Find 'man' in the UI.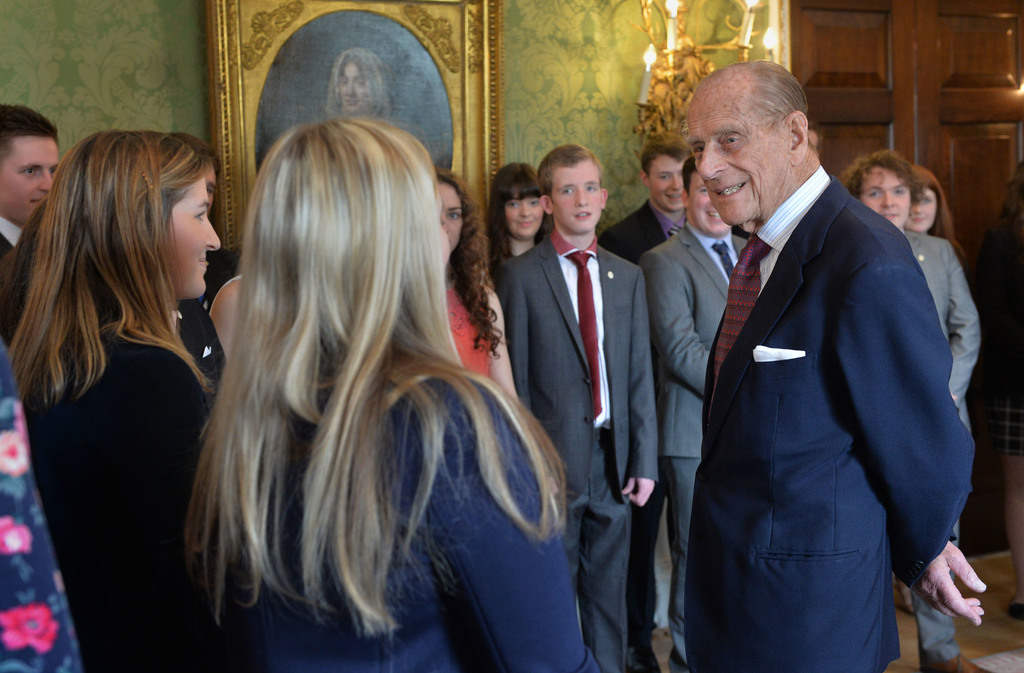
UI element at 499, 145, 662, 672.
